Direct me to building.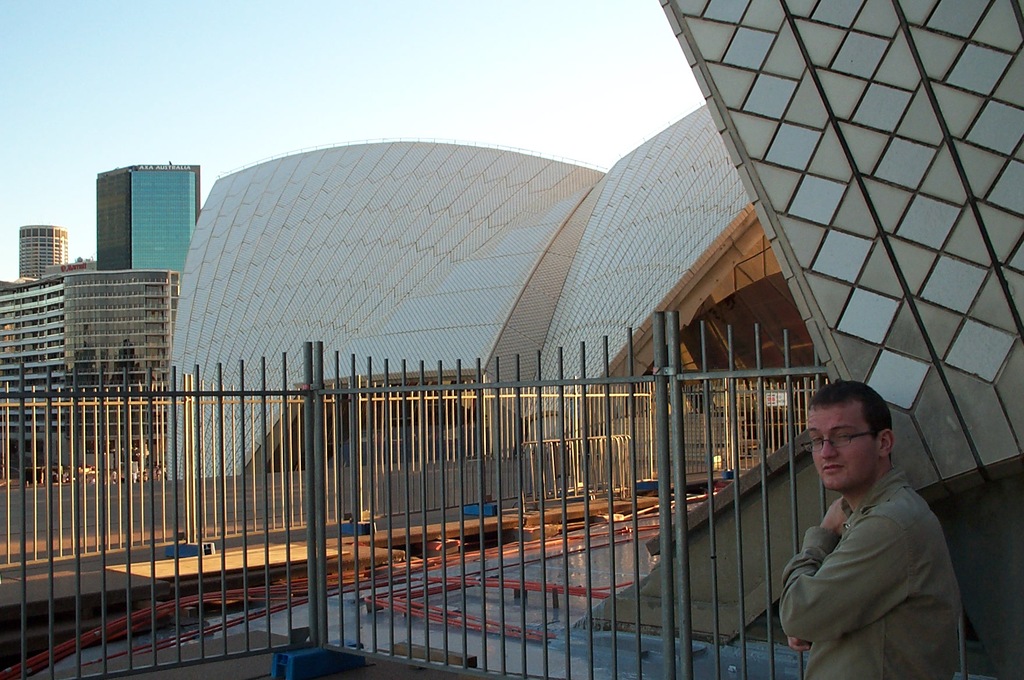
Direction: left=1, top=275, right=179, bottom=477.
